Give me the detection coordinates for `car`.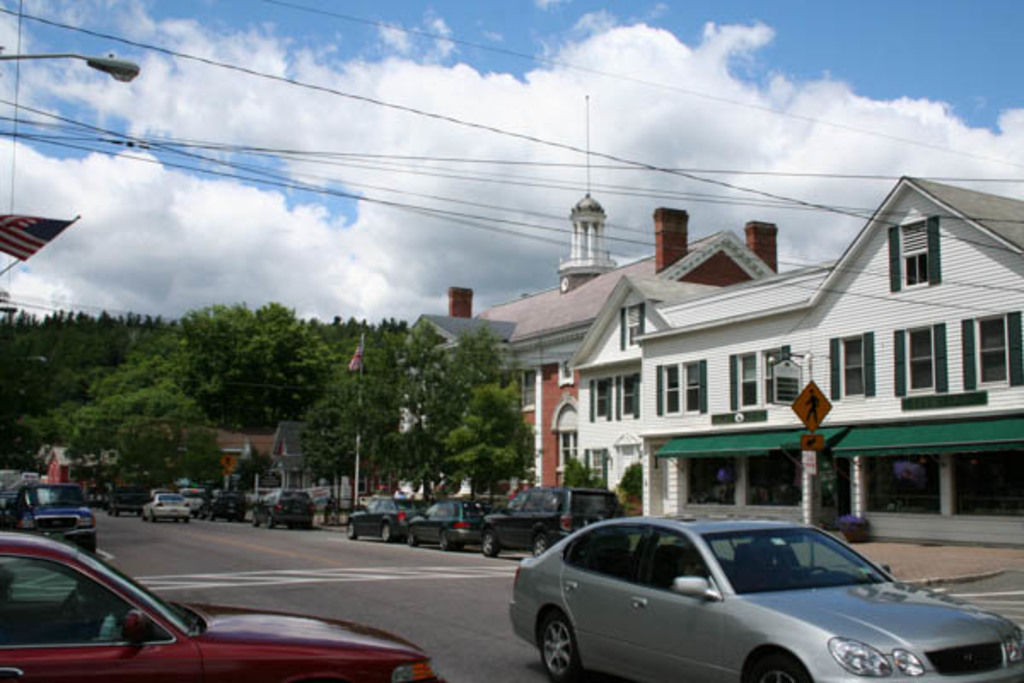
crop(251, 487, 314, 531).
